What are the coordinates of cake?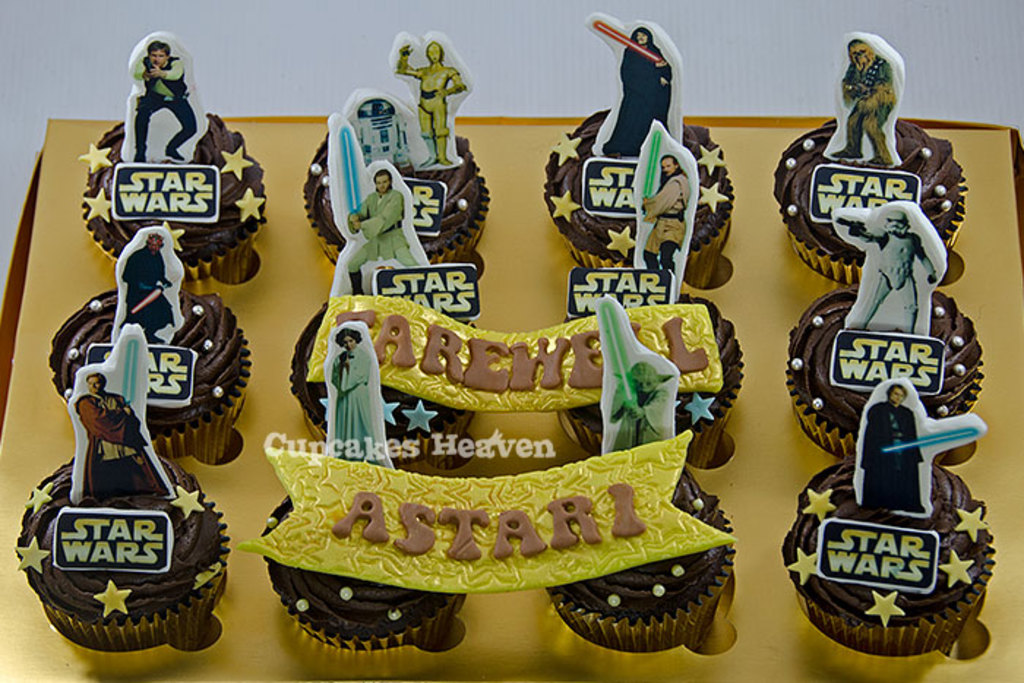
<region>769, 118, 967, 285</region>.
